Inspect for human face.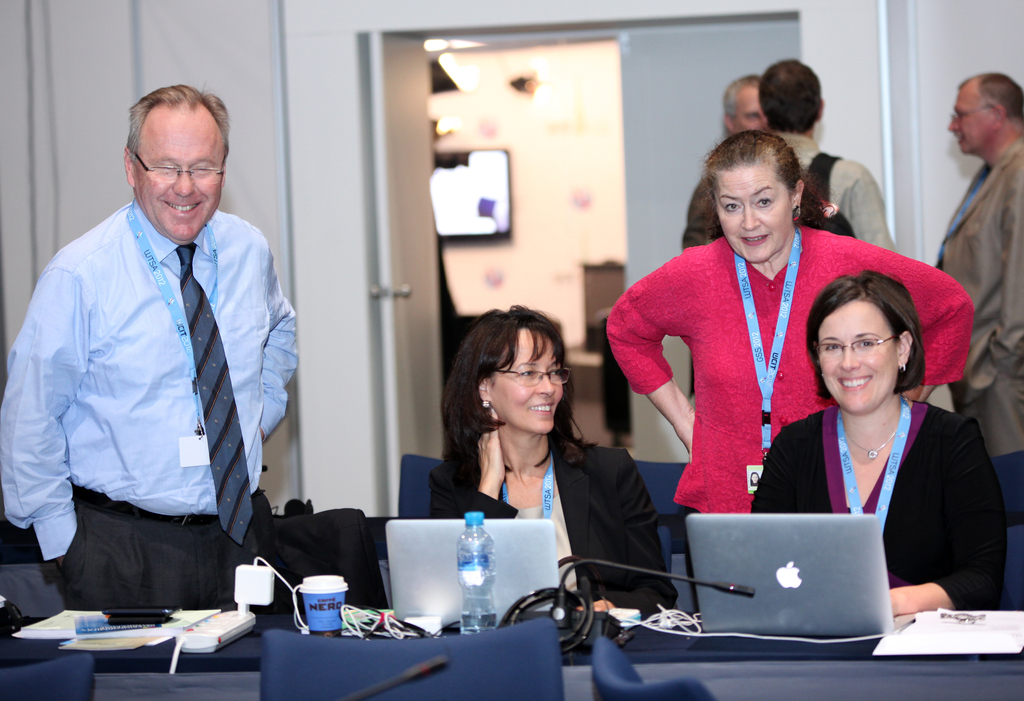
Inspection: pyautogui.locateOnScreen(946, 83, 991, 151).
